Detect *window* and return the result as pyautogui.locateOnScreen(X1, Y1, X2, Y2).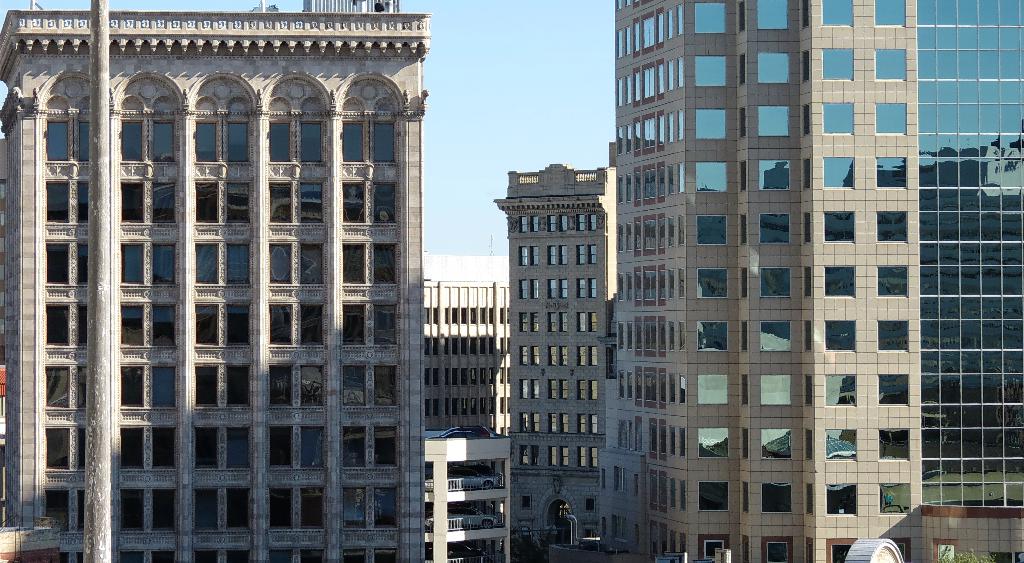
pyautogui.locateOnScreen(692, 155, 728, 197).
